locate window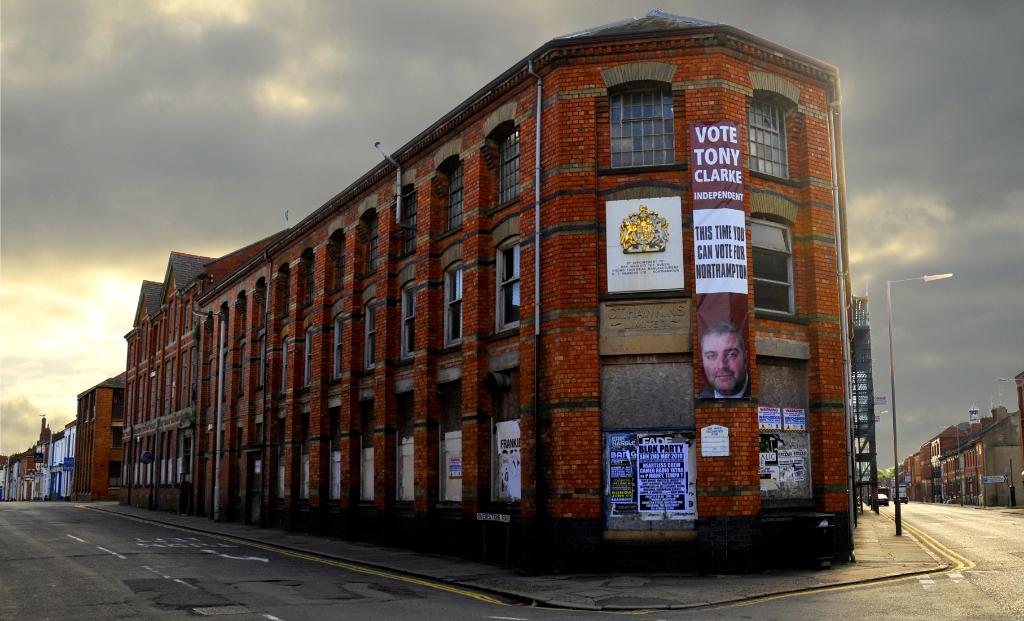
[400,277,417,360]
